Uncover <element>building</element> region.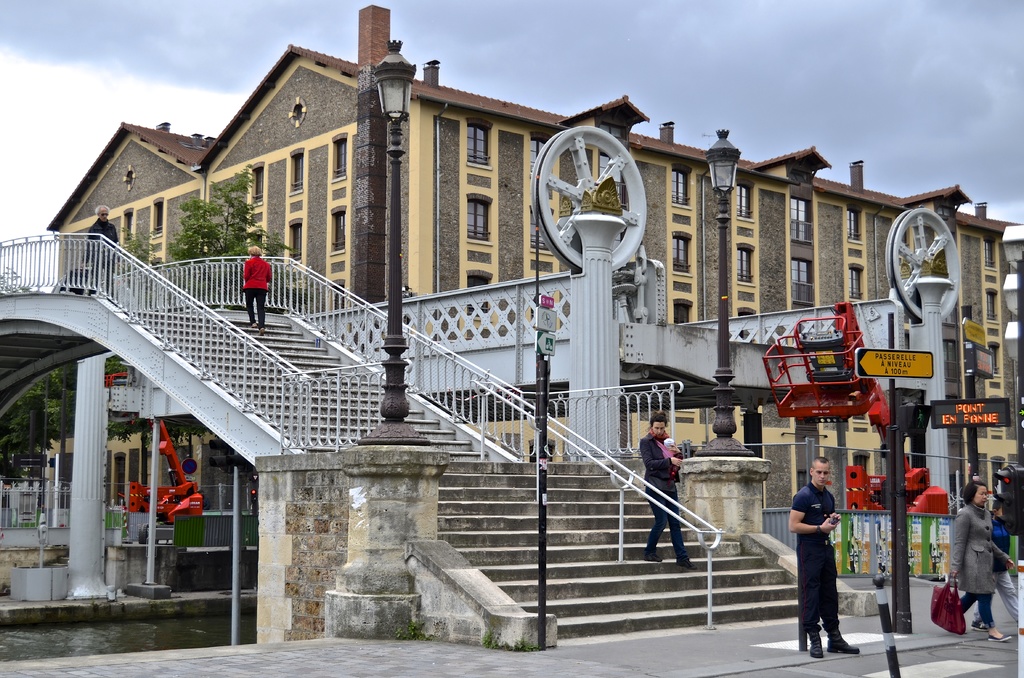
Uncovered: region(46, 6, 1017, 512).
